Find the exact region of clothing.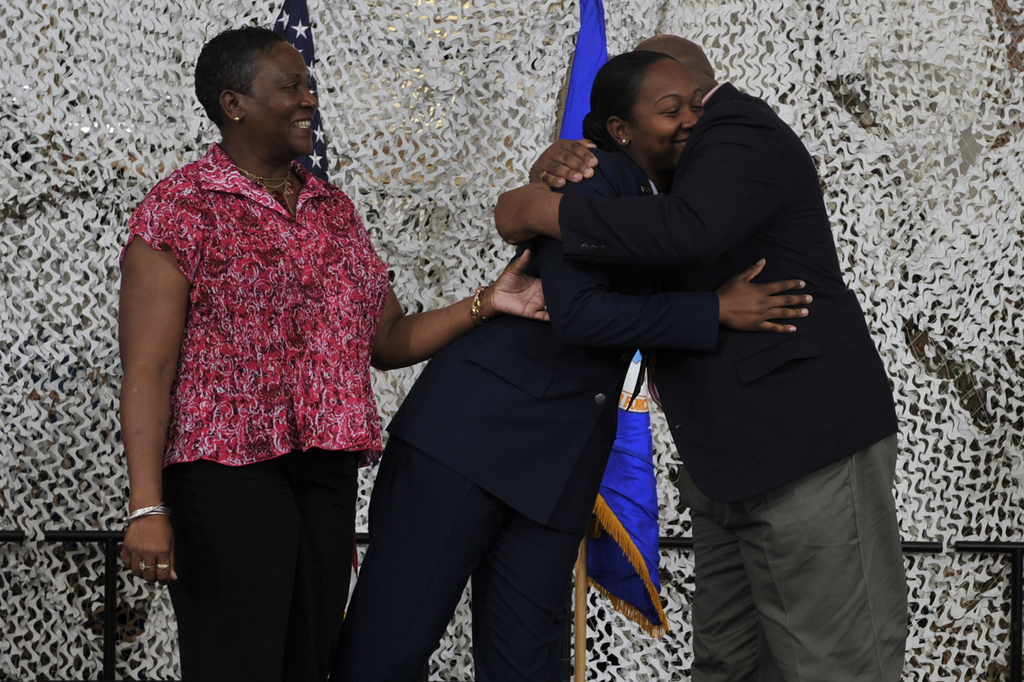
Exact region: 548 76 909 681.
